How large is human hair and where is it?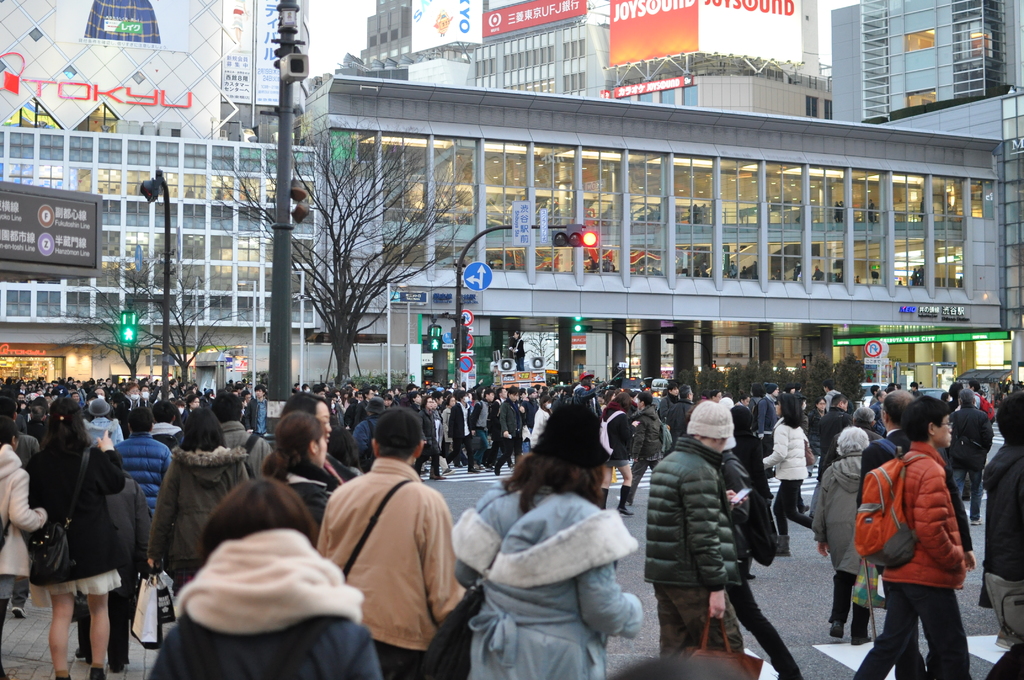
Bounding box: [left=909, top=379, right=917, bottom=387].
